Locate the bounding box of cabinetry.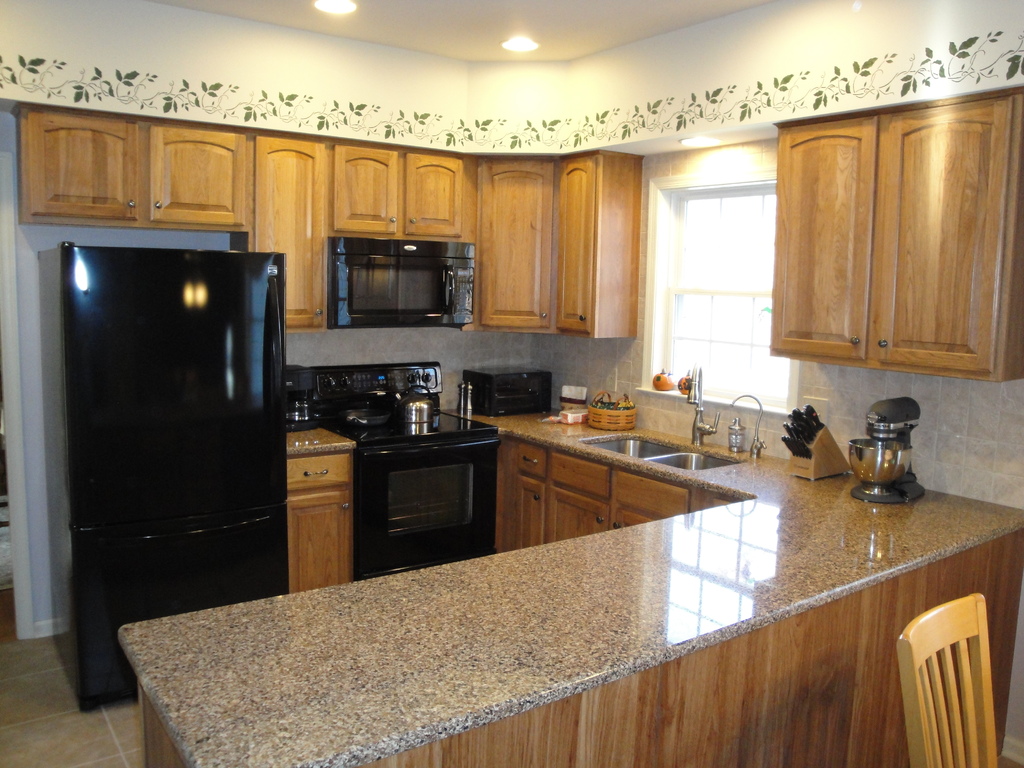
Bounding box: Rect(461, 151, 538, 338).
